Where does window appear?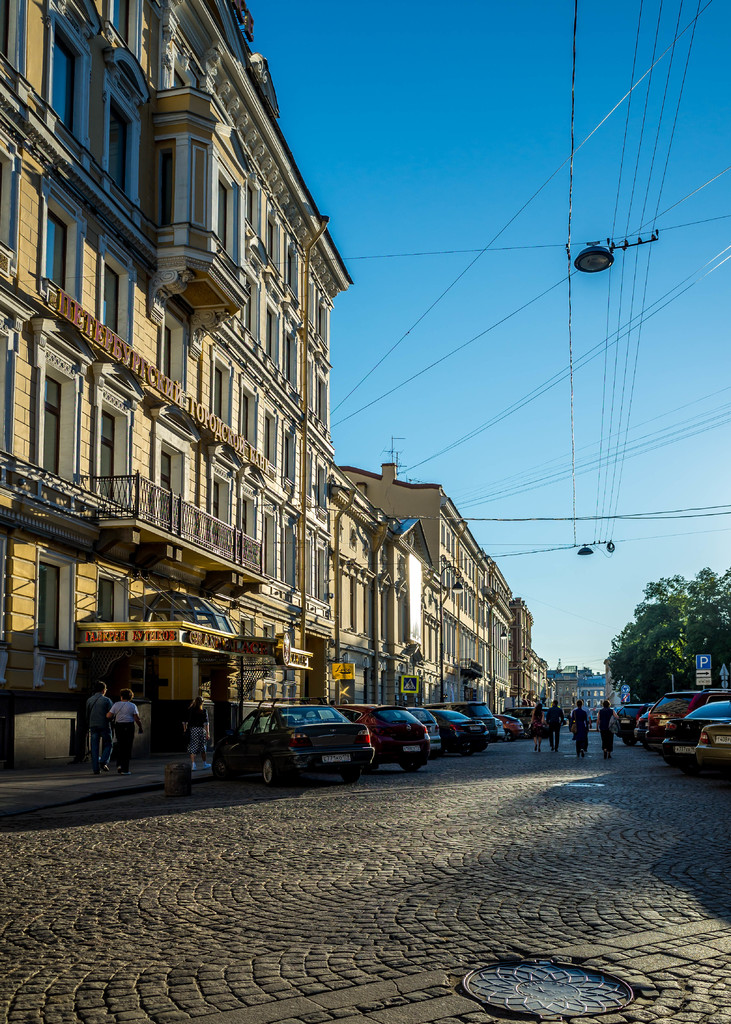
Appears at {"x1": 159, "y1": 449, "x2": 172, "y2": 522}.
